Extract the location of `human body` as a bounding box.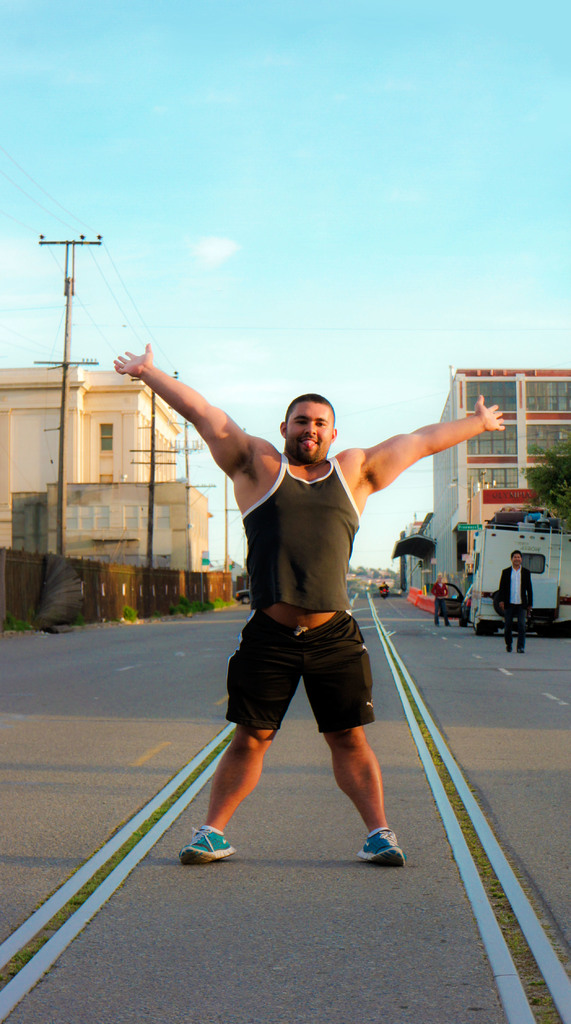
locate(205, 384, 395, 842).
